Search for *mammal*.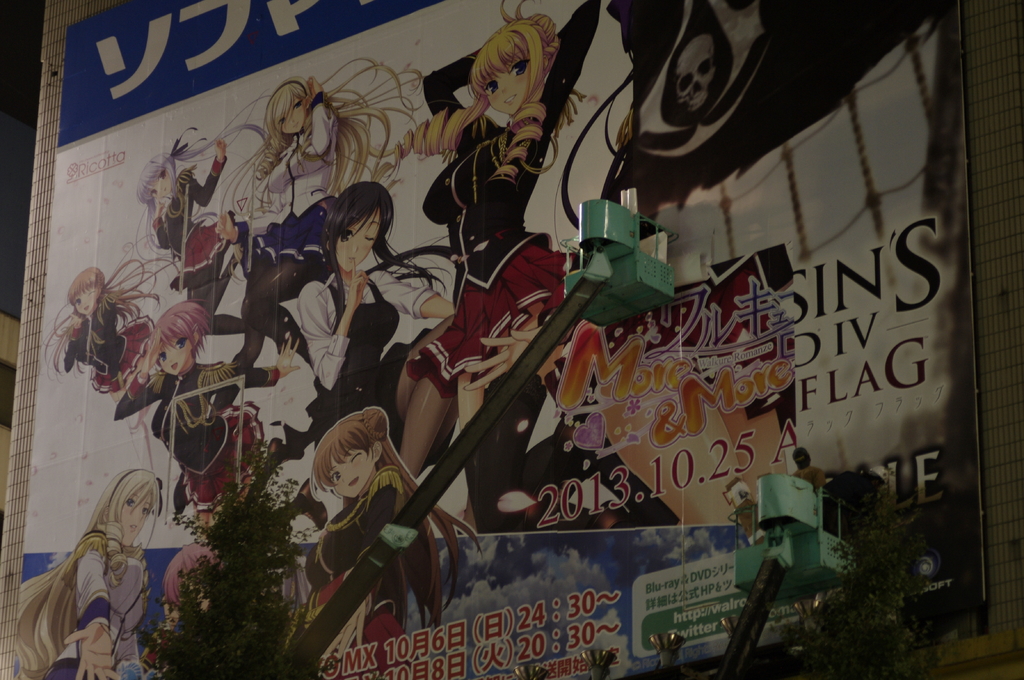
Found at 259/72/424/198.
